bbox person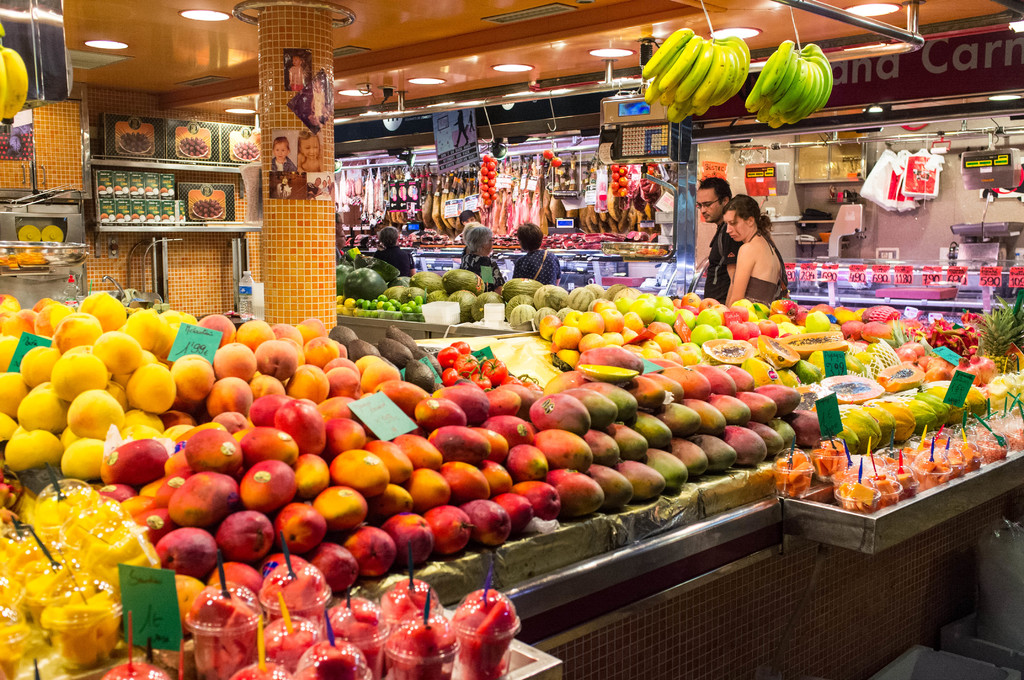
<region>270, 134, 292, 166</region>
